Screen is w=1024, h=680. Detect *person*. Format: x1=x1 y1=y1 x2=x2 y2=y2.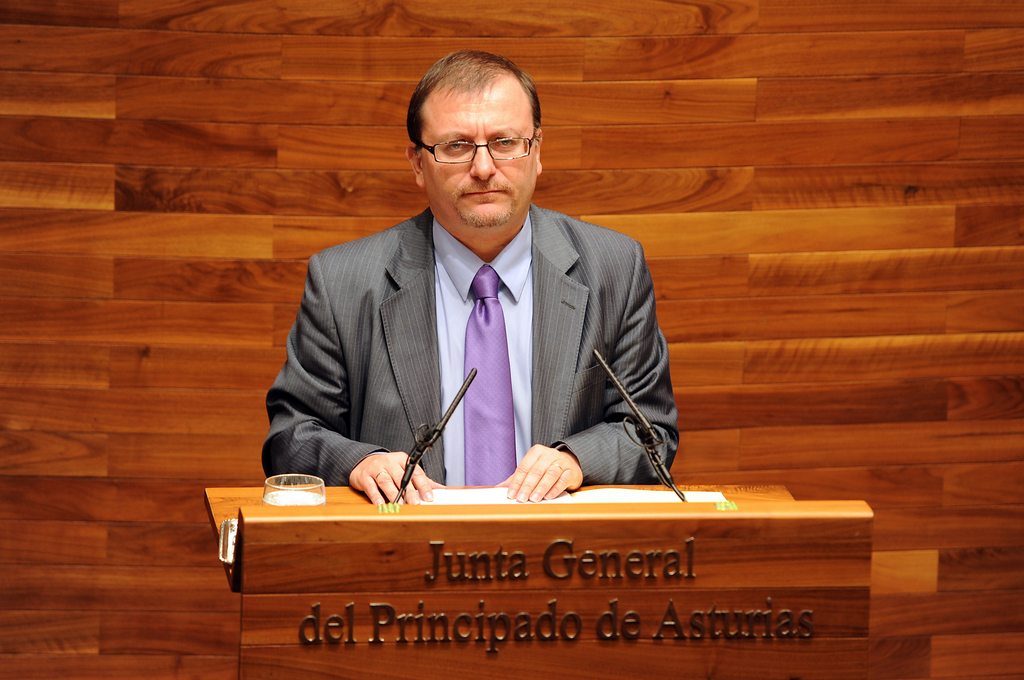
x1=275 y1=54 x2=685 y2=555.
